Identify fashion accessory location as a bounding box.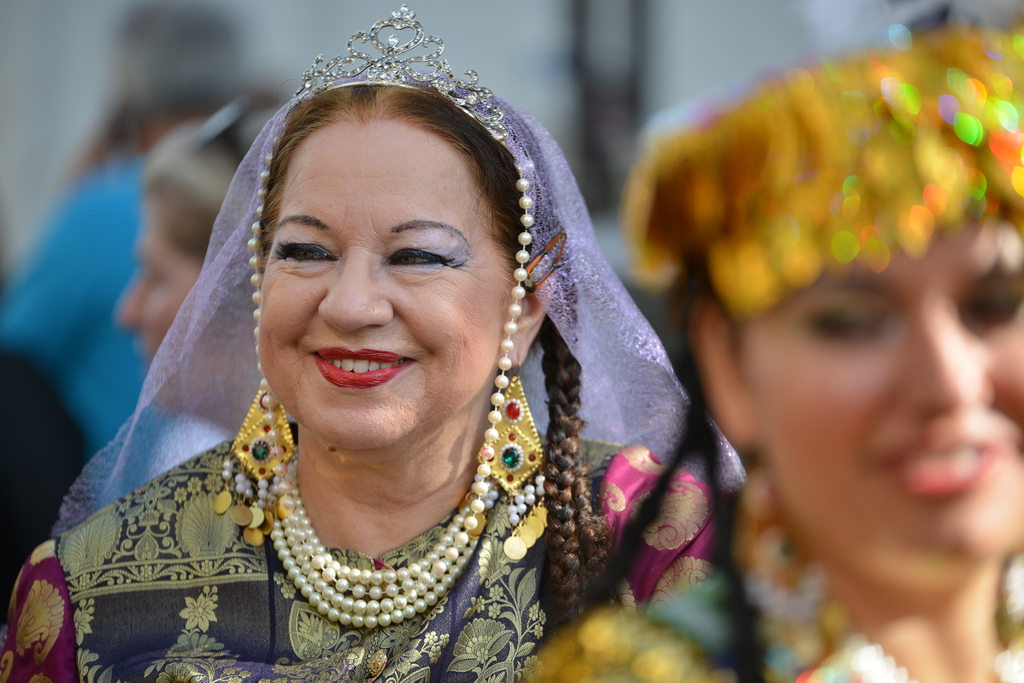
bbox=(476, 351, 545, 566).
